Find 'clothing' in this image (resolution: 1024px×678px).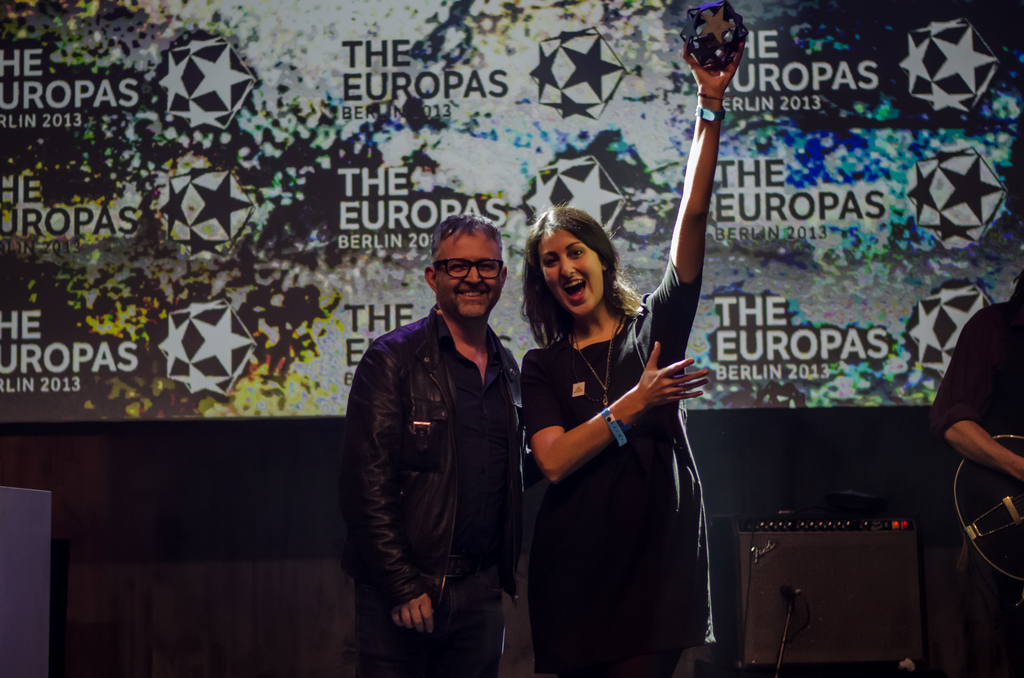
pyautogui.locateOnScreen(520, 276, 730, 650).
